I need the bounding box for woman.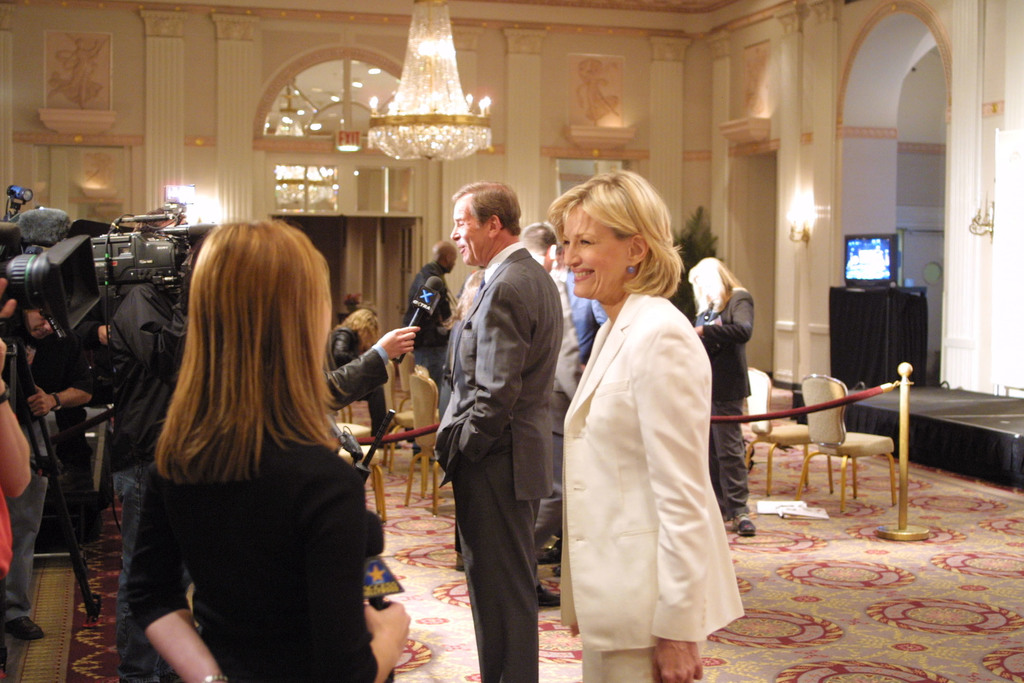
Here it is: <region>331, 308, 378, 364</region>.
